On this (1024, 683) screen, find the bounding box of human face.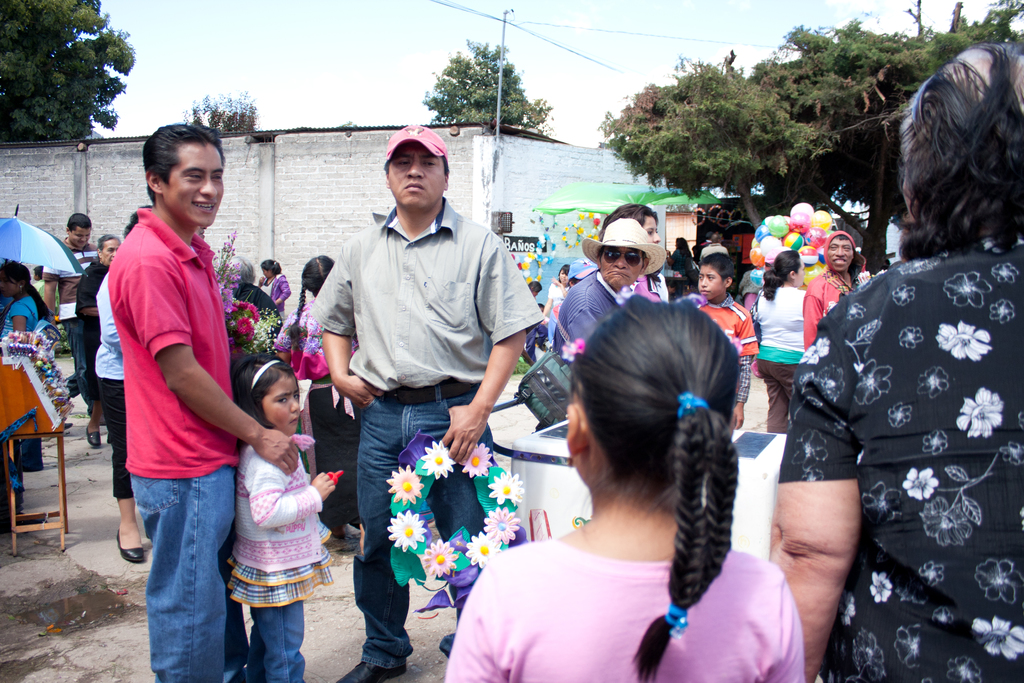
Bounding box: {"left": 594, "top": 245, "right": 641, "bottom": 287}.
